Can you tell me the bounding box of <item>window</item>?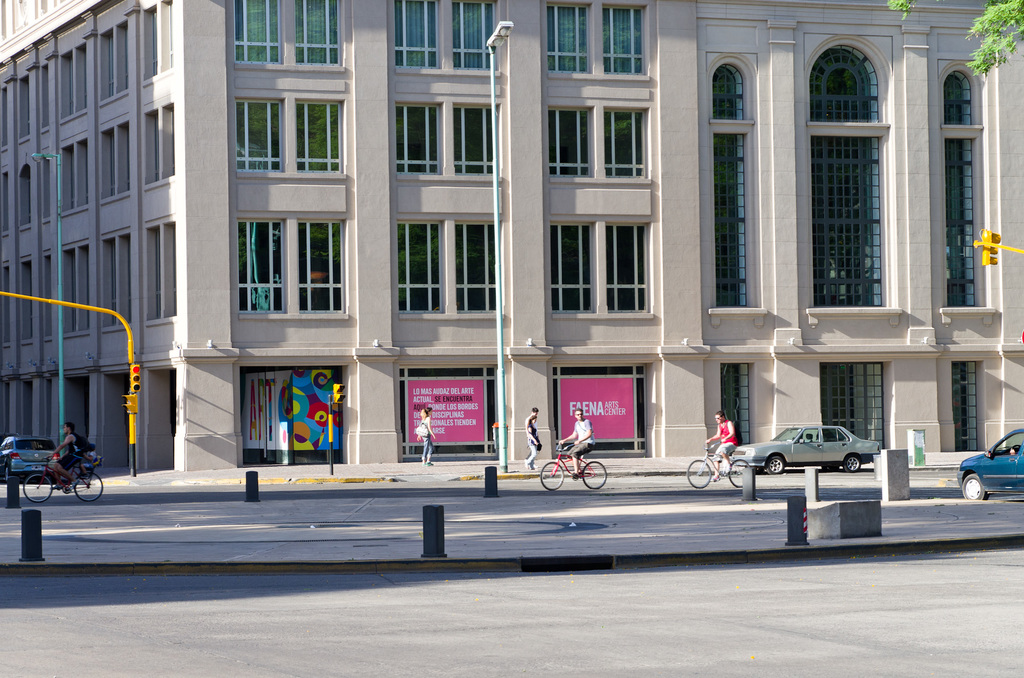
607, 223, 651, 314.
